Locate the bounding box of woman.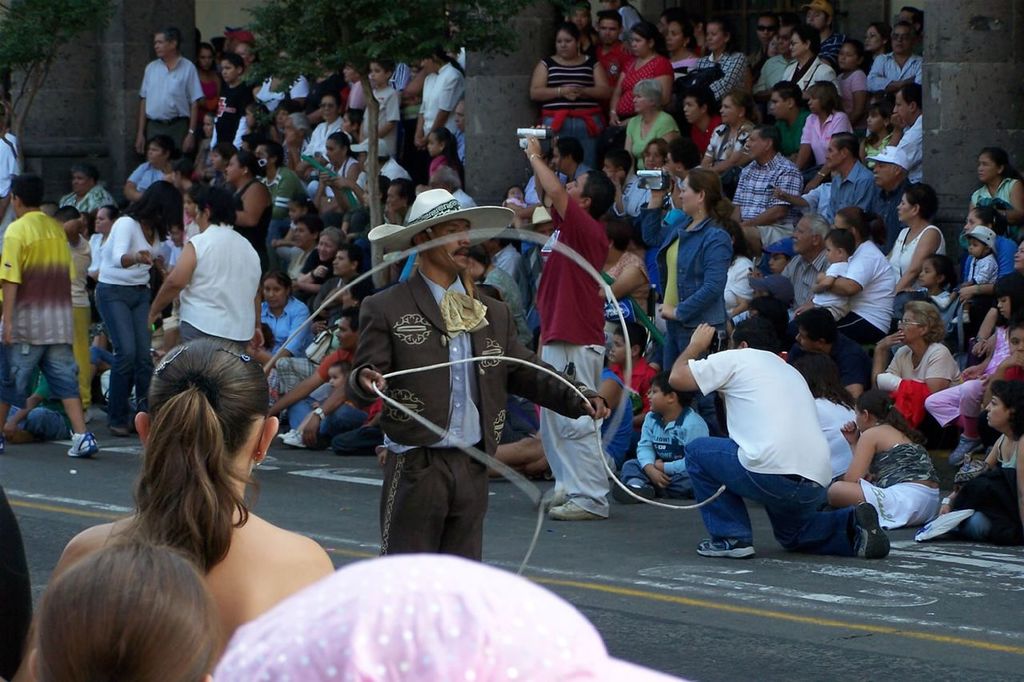
Bounding box: (833,35,862,126).
